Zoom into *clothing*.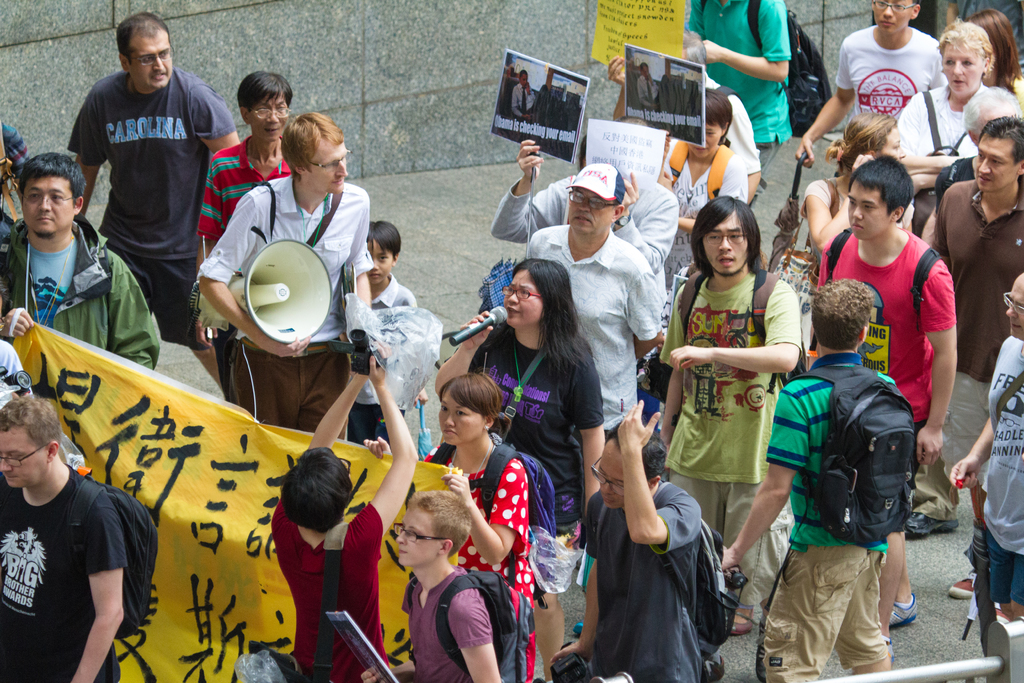
Zoom target: pyautogui.locateOnScreen(834, 19, 960, 136).
